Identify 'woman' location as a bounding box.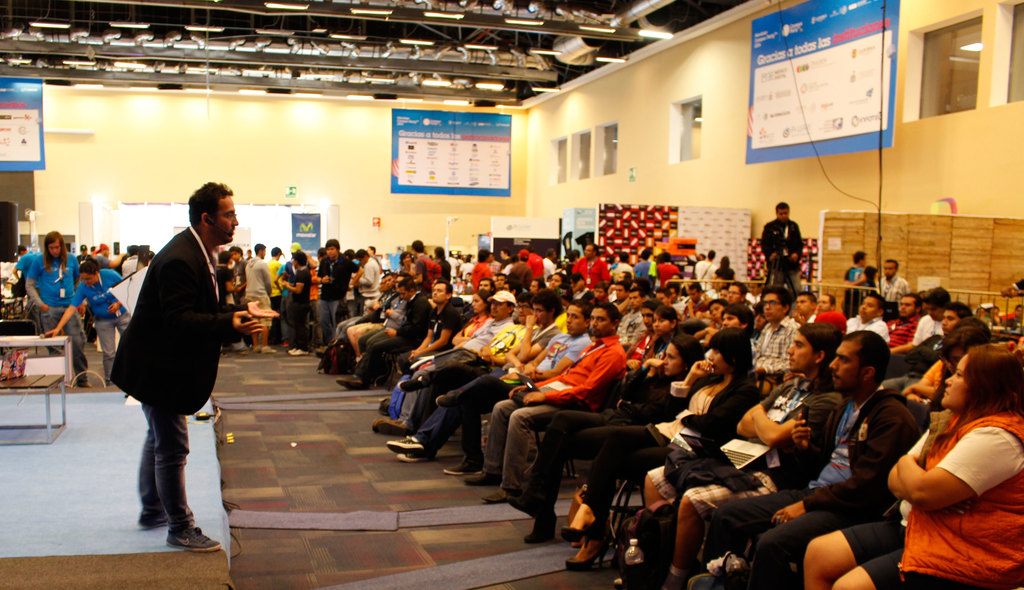
(24,230,83,389).
